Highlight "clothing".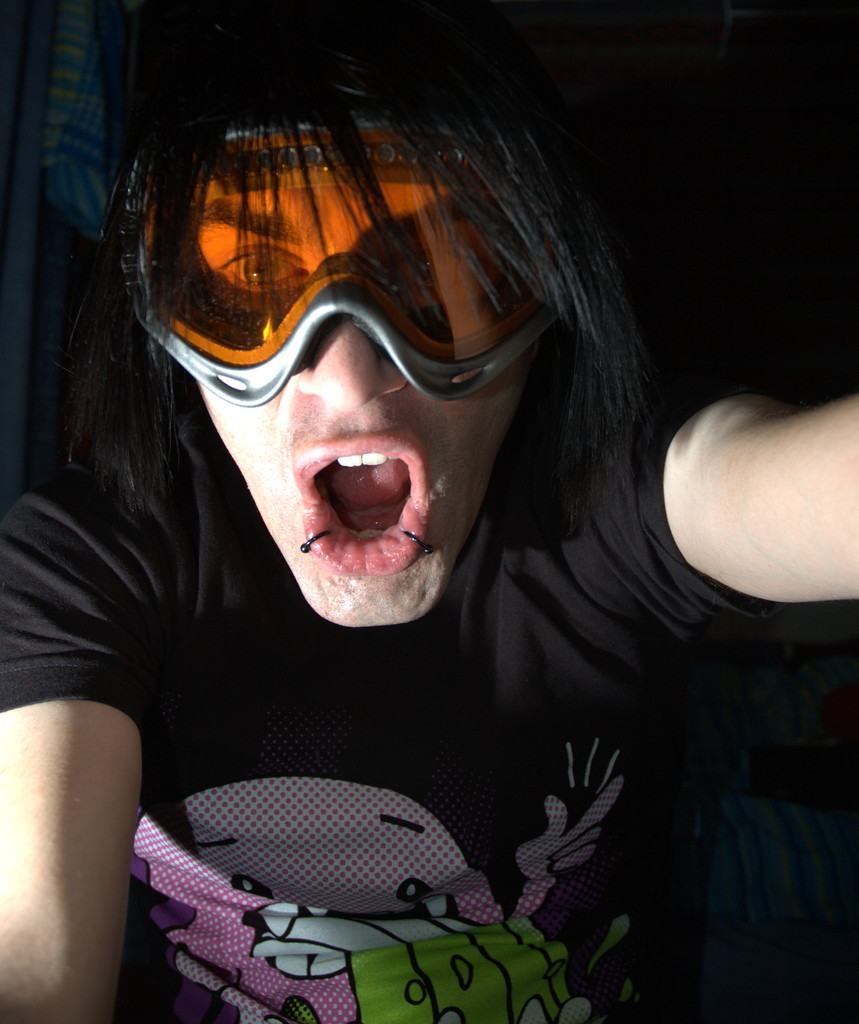
Highlighted region: [0, 335, 778, 1023].
